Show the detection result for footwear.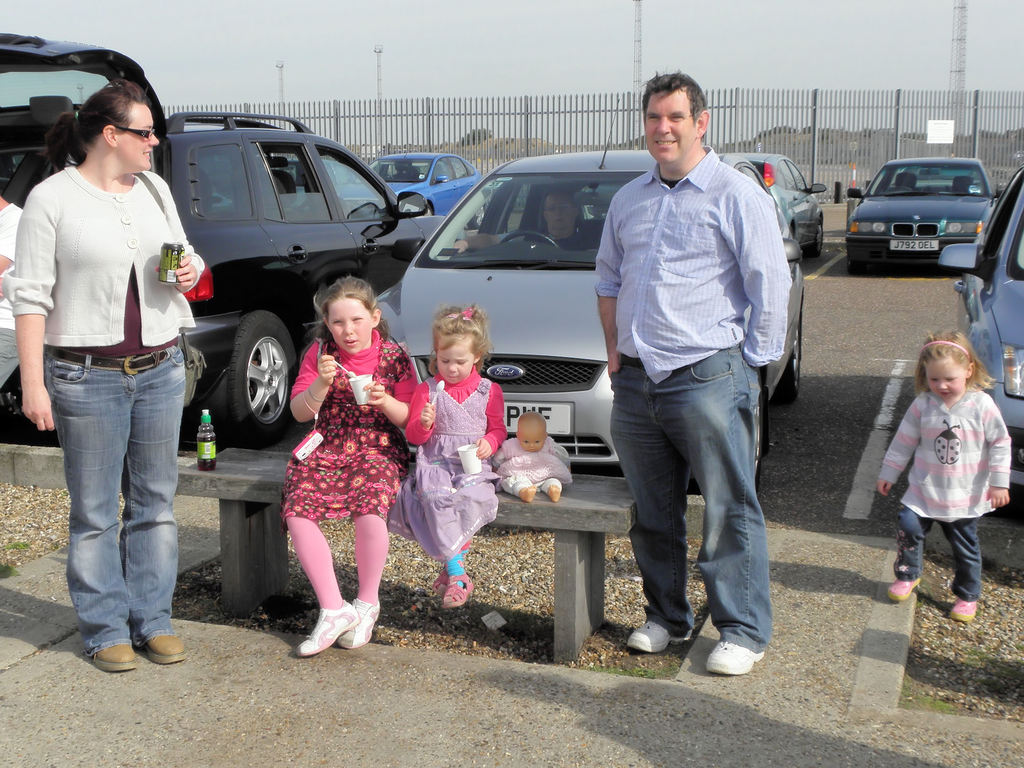
detection(298, 603, 355, 662).
